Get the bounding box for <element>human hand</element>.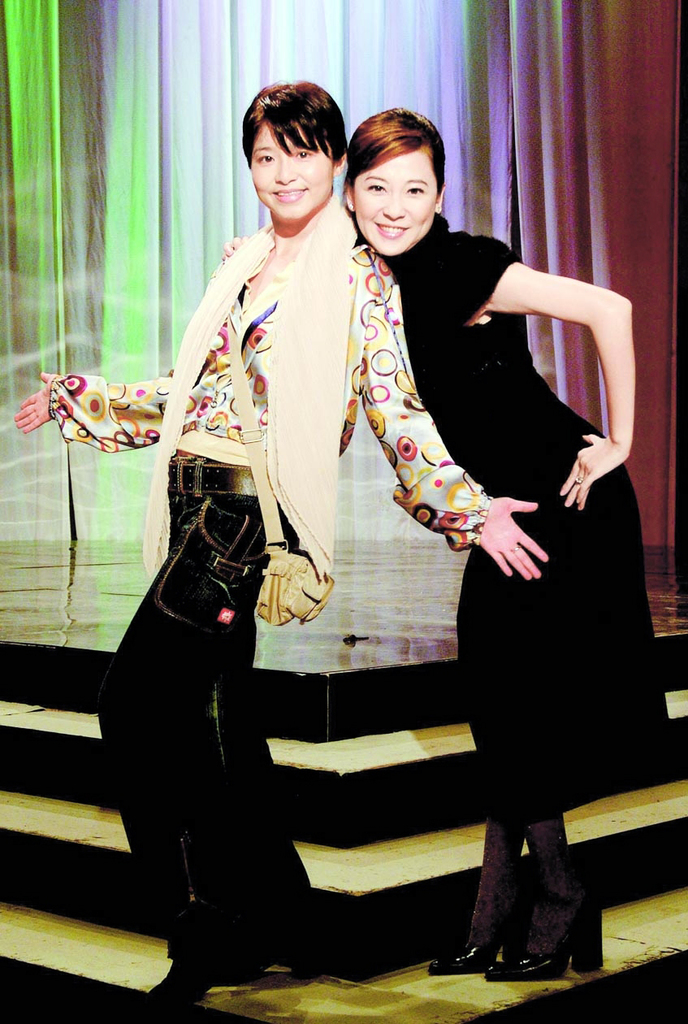
bbox=(218, 234, 246, 262).
